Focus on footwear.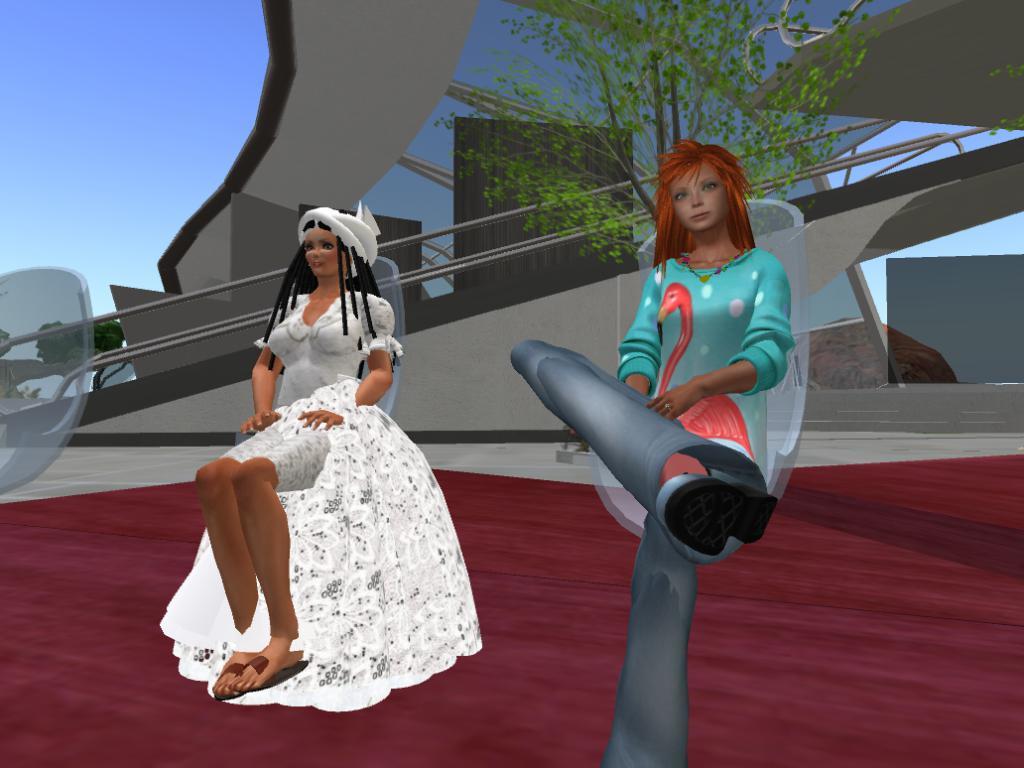
Focused at (234, 656, 311, 686).
